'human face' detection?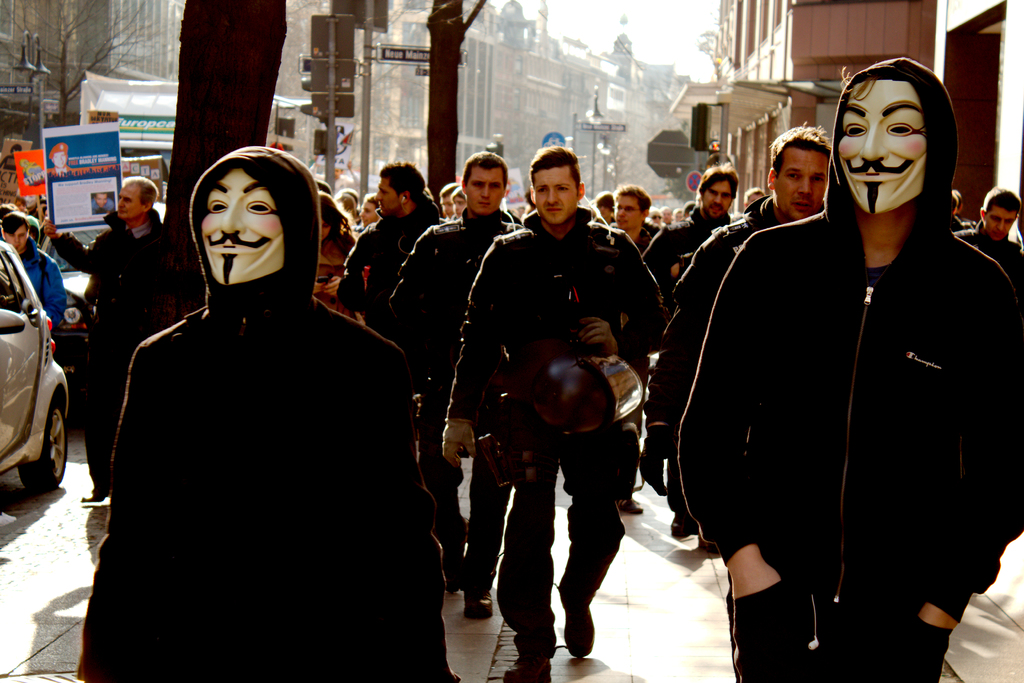
detection(467, 164, 511, 215)
